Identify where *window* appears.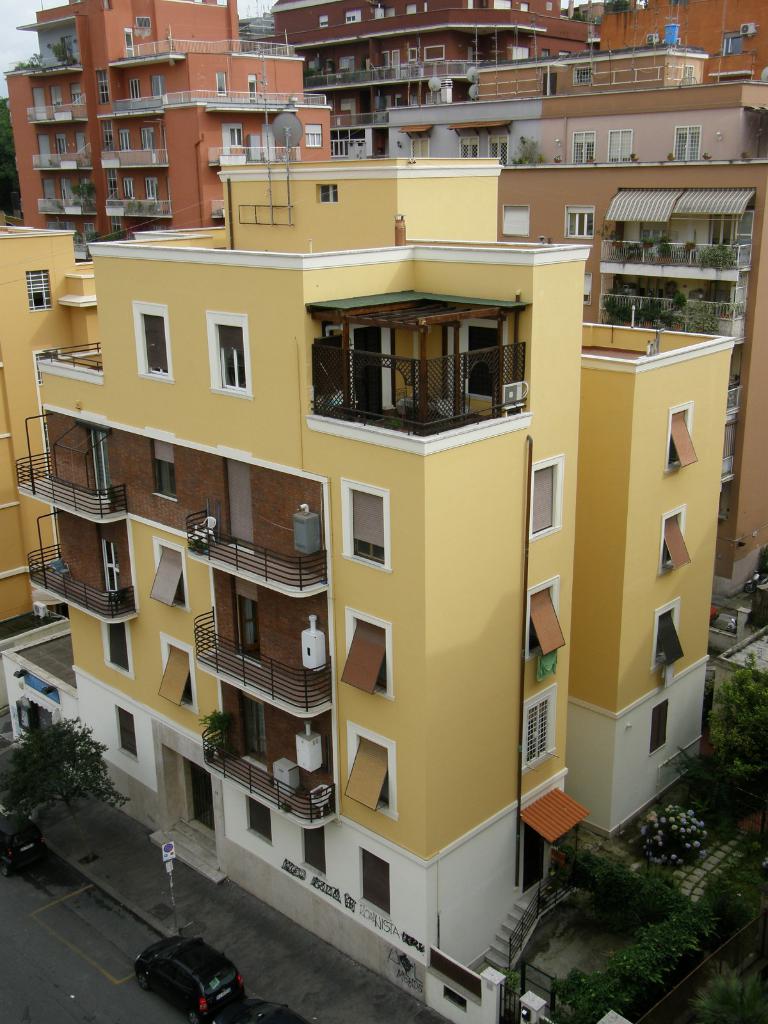
Appears at <box>529,581,562,644</box>.
